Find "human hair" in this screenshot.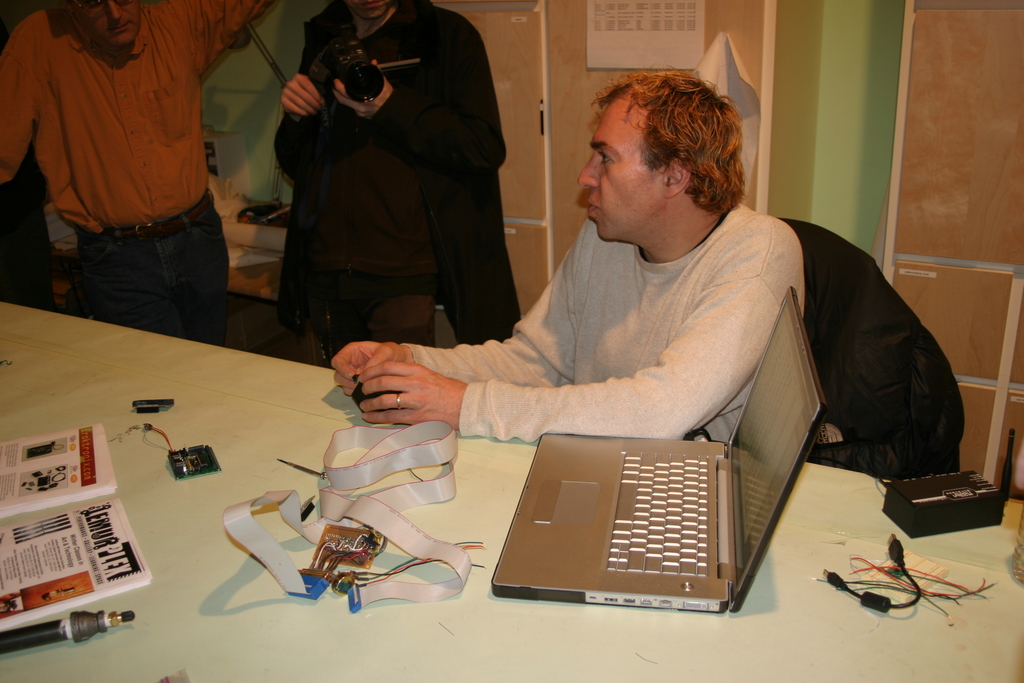
The bounding box for "human hair" is detection(588, 62, 746, 238).
